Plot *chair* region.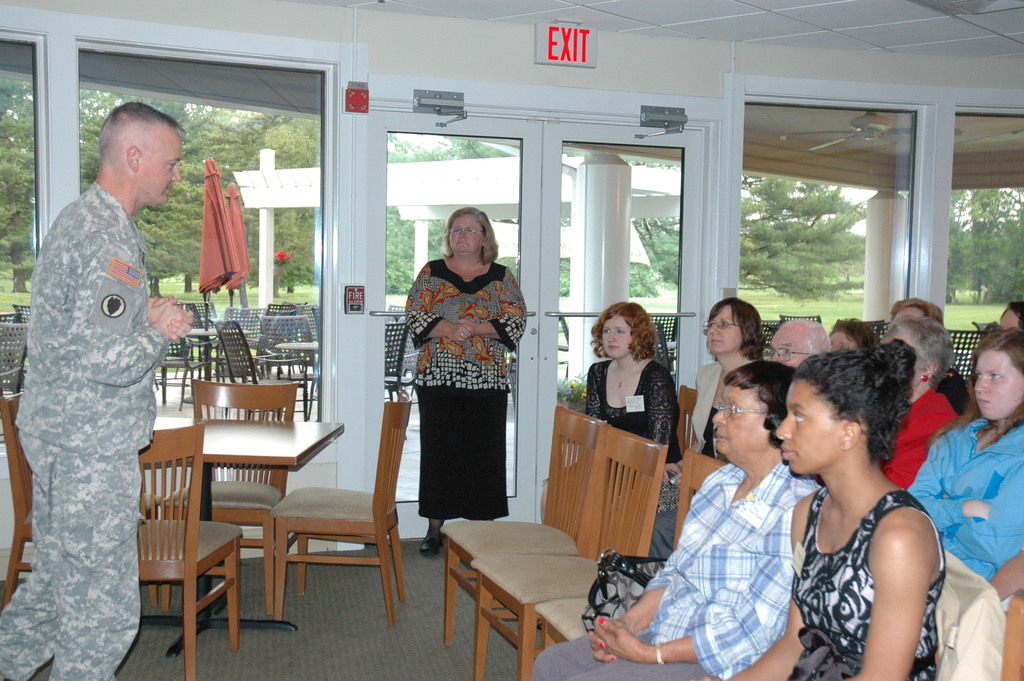
Plotted at 855 314 886 345.
